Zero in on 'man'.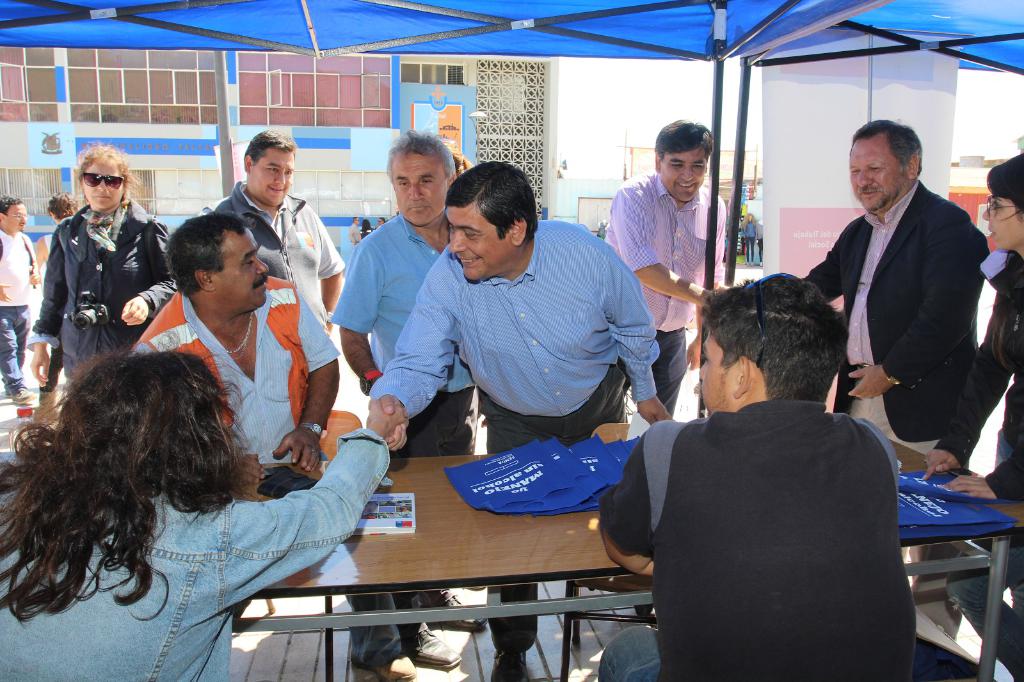
Zeroed in: 801 122 987 633.
